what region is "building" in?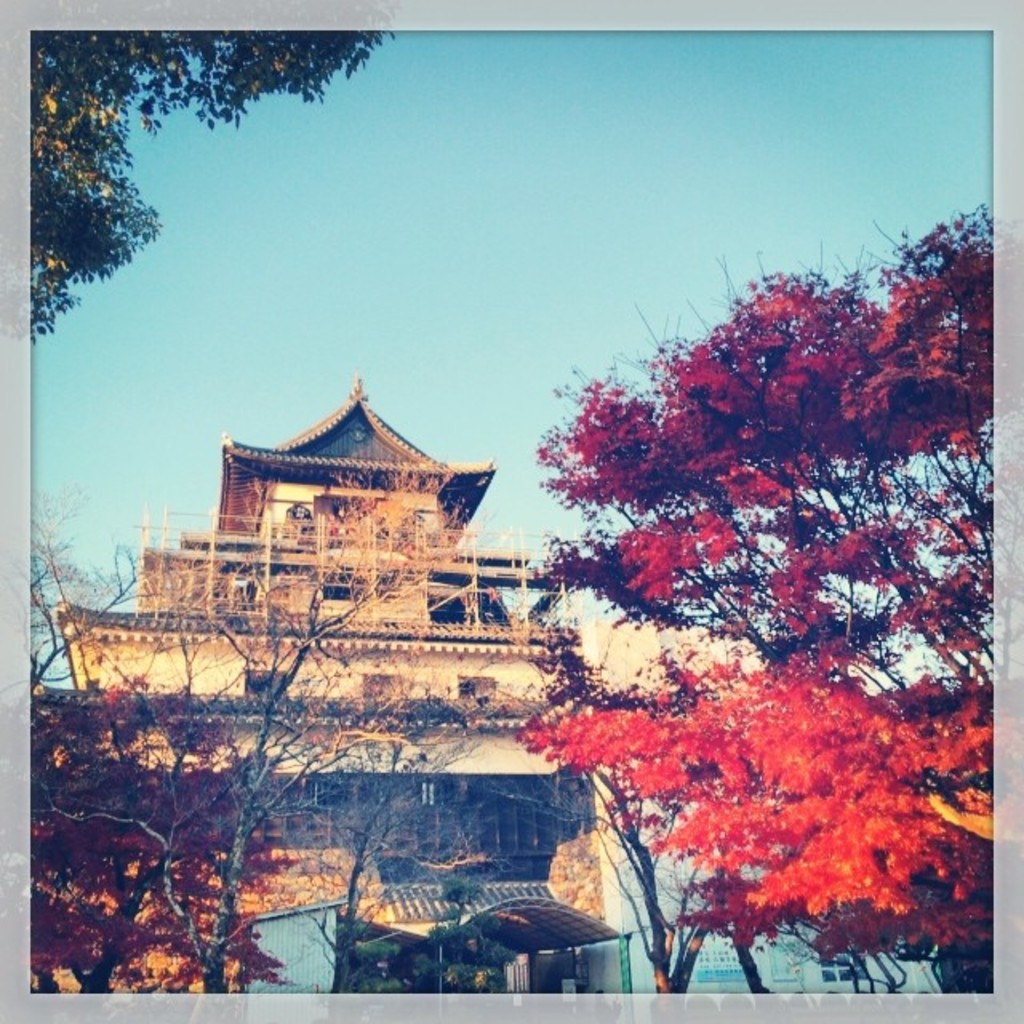
select_region(32, 371, 635, 989).
